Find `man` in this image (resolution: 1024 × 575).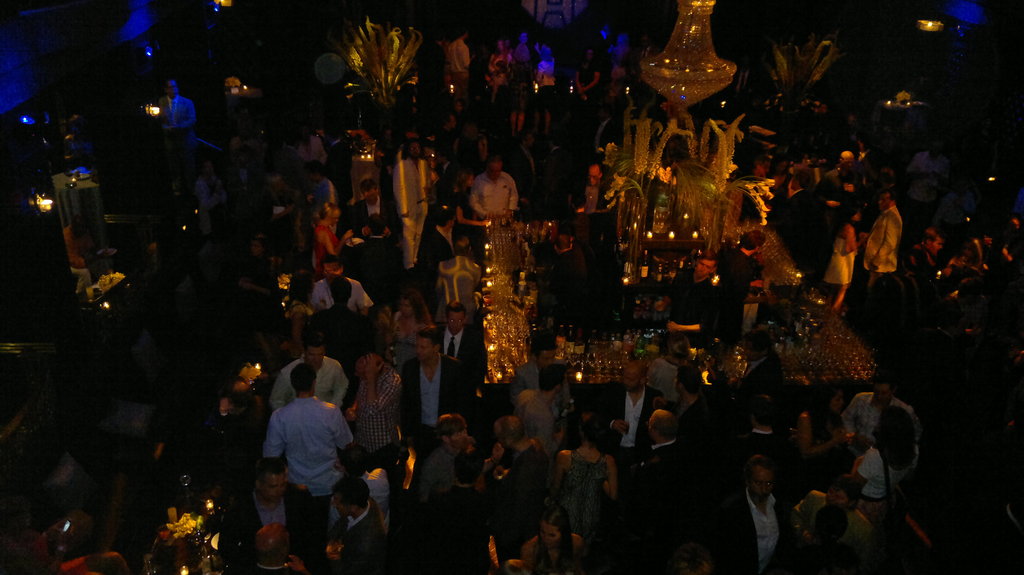
298,126,326,150.
